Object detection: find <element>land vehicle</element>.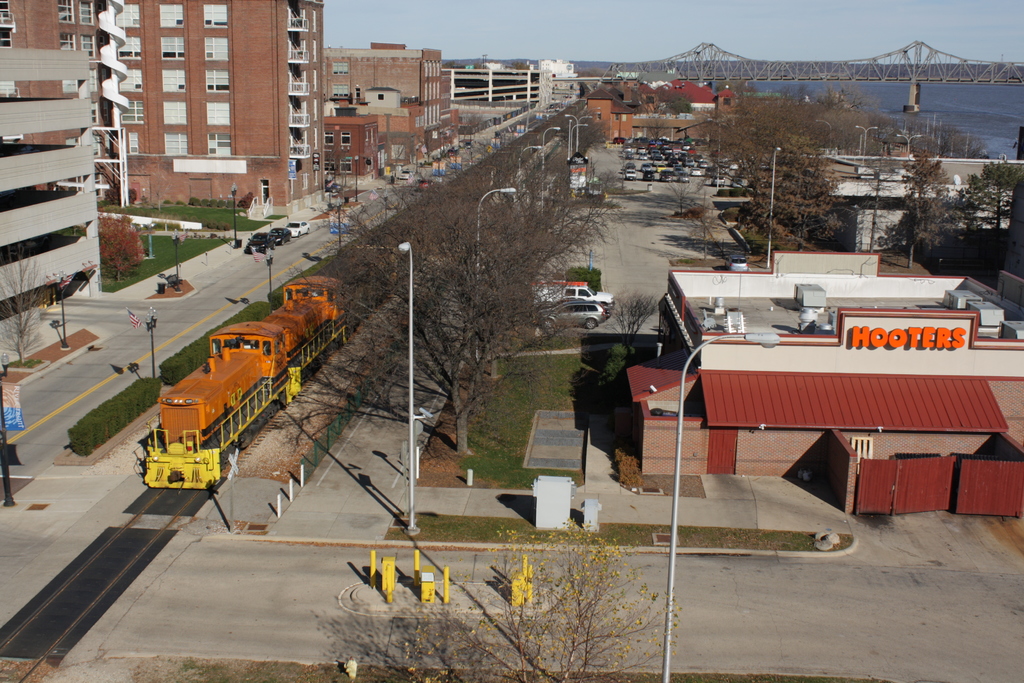
<bbox>465, 140, 474, 149</bbox>.
